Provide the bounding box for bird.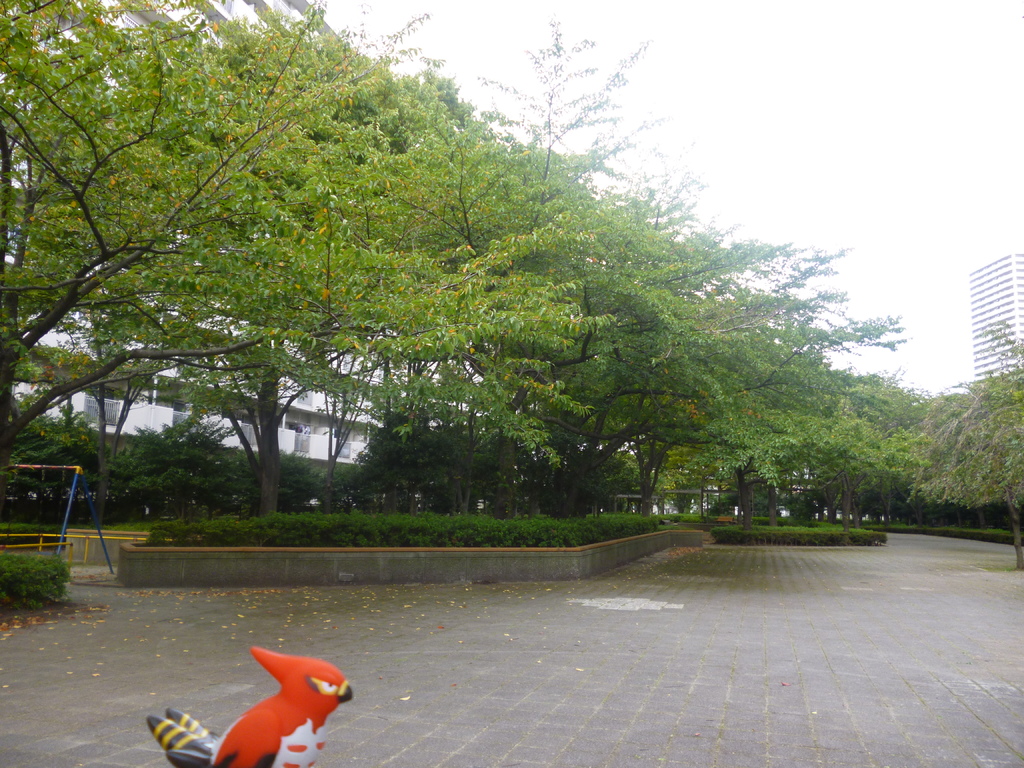
pyautogui.locateOnScreen(215, 643, 357, 746).
